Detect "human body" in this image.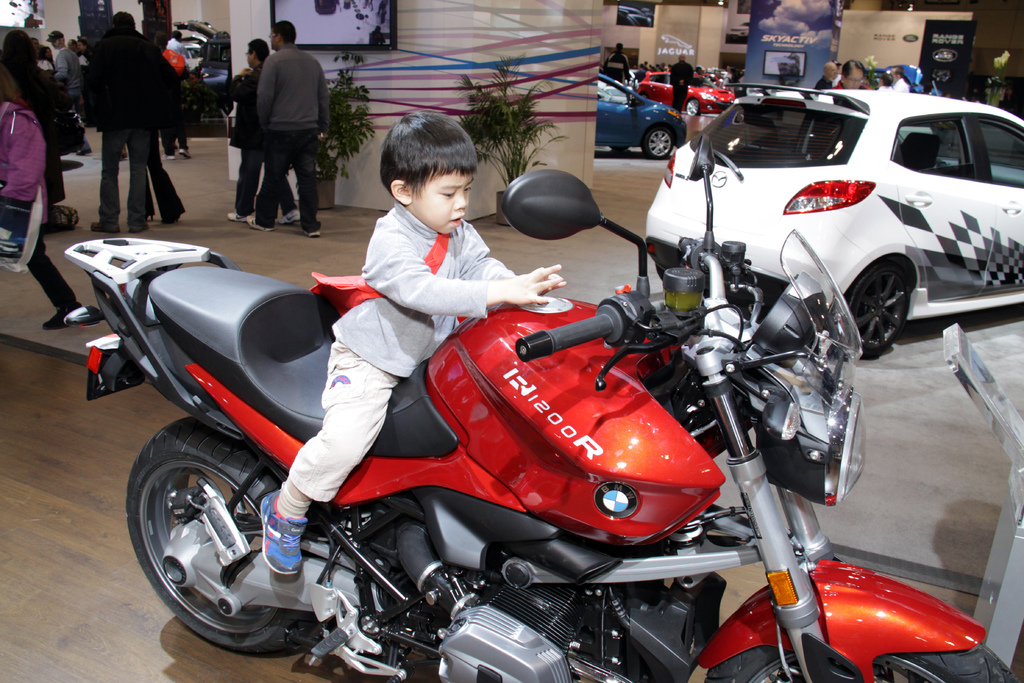
Detection: {"left": 250, "top": 98, "right": 562, "bottom": 581}.
